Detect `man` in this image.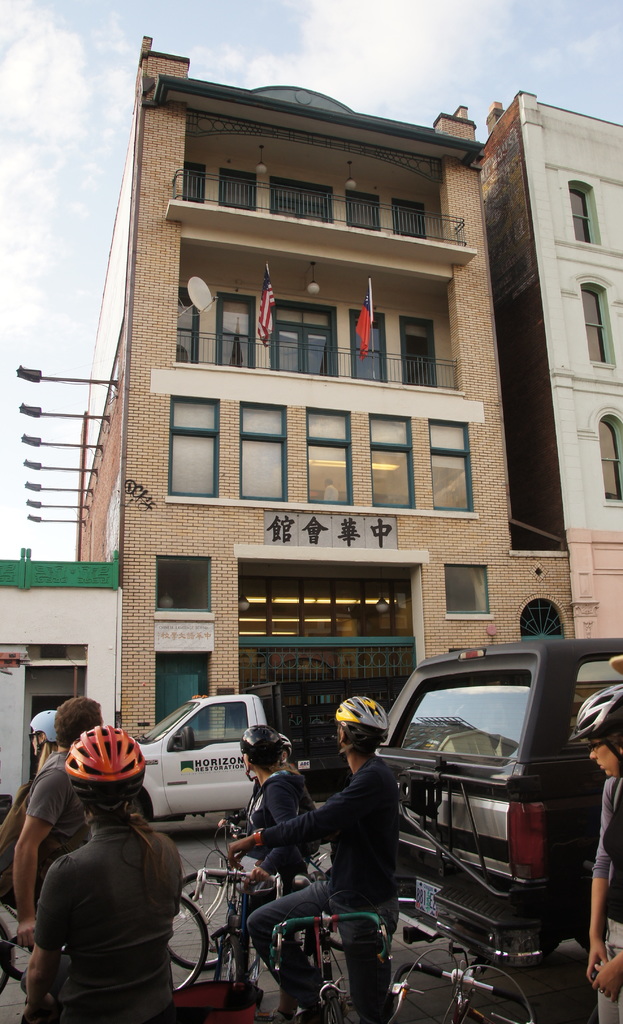
Detection: <region>12, 693, 102, 947</region>.
